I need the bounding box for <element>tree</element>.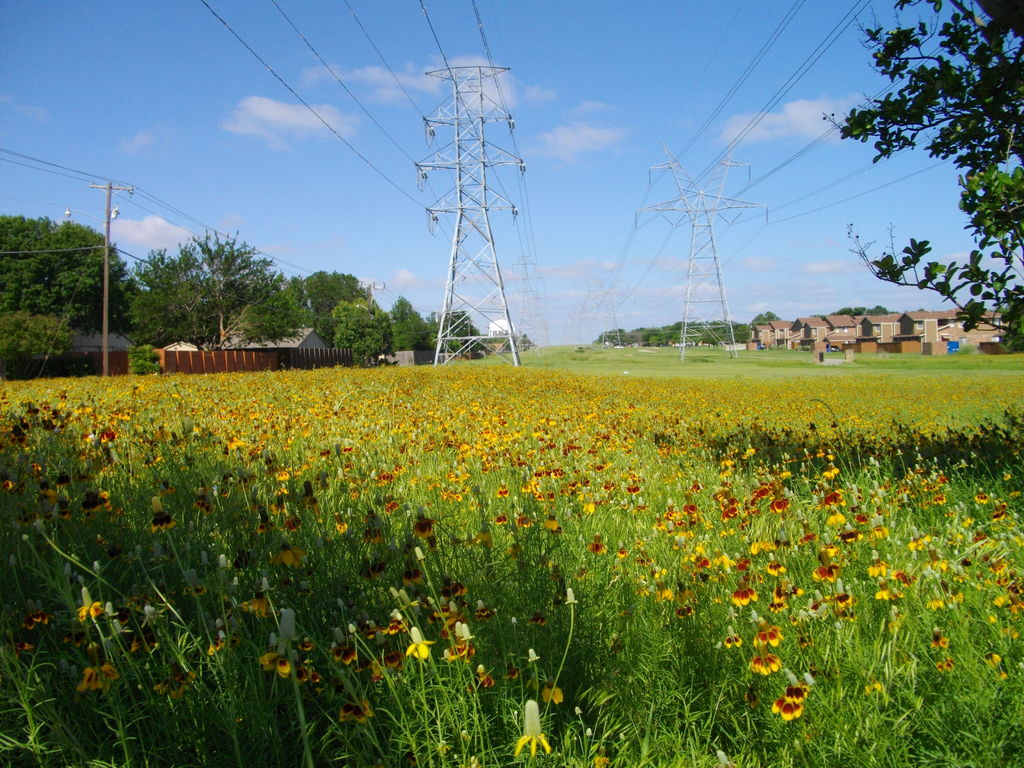
Here it is: 831,302,869,316.
